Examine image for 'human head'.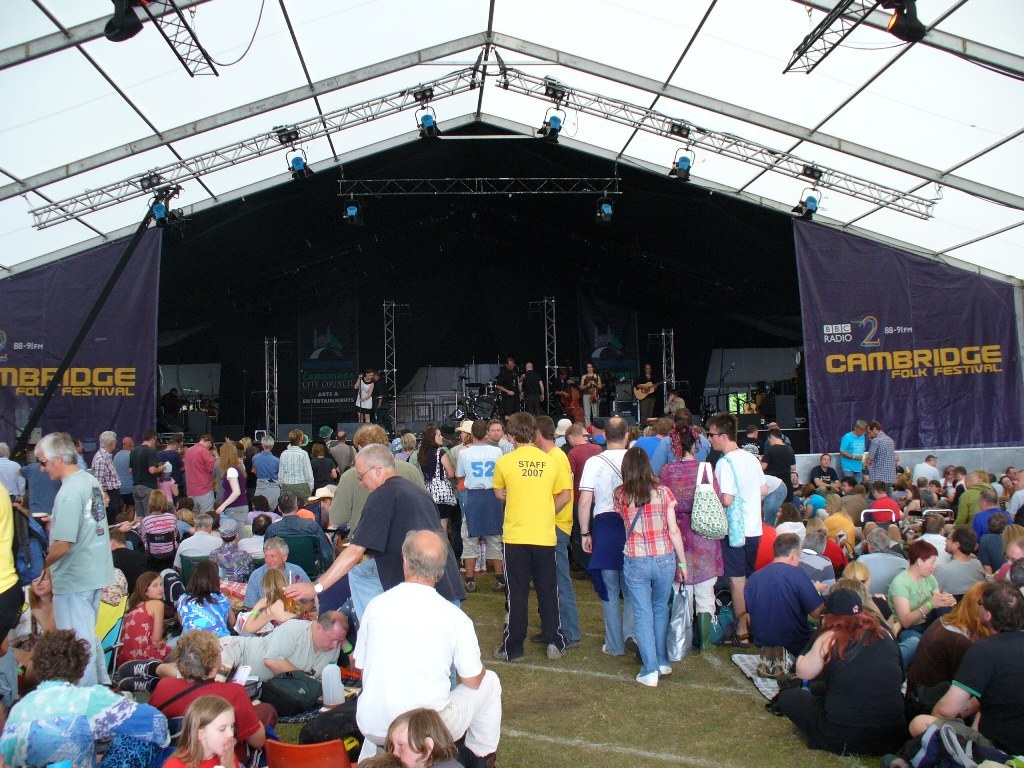
Examination result: region(138, 570, 162, 602).
